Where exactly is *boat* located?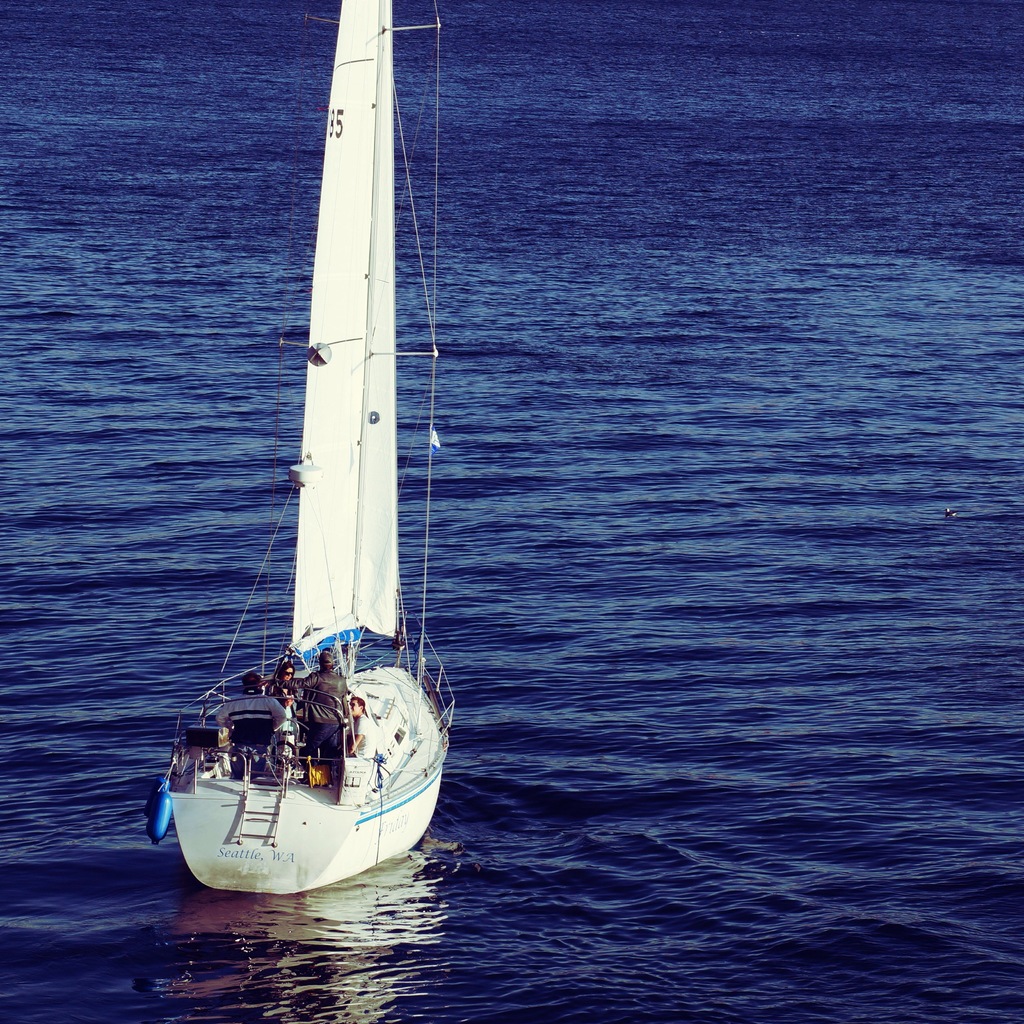
Its bounding box is <box>157,51,481,879</box>.
